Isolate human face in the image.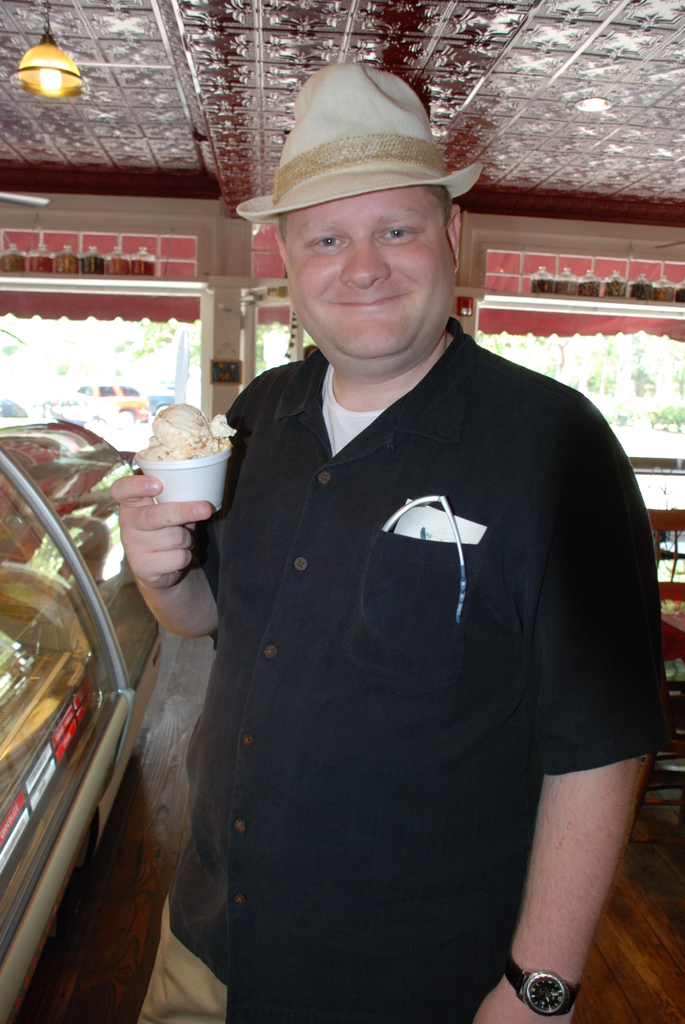
Isolated region: Rect(280, 185, 458, 378).
